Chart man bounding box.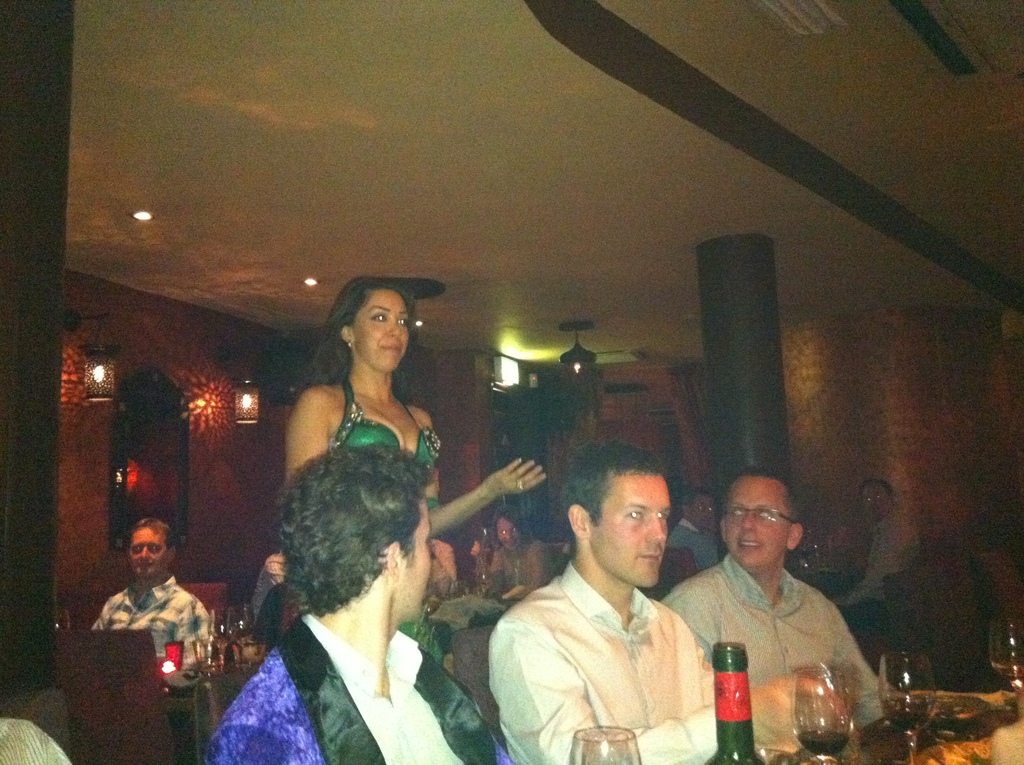
Charted: <bbox>662, 468, 881, 752</bbox>.
